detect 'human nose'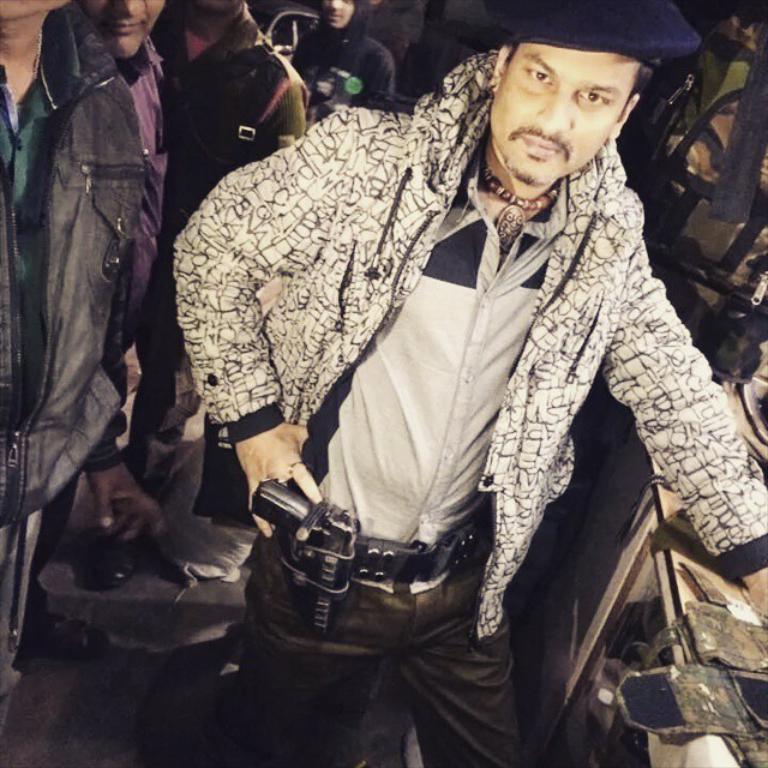
detection(110, 0, 146, 28)
